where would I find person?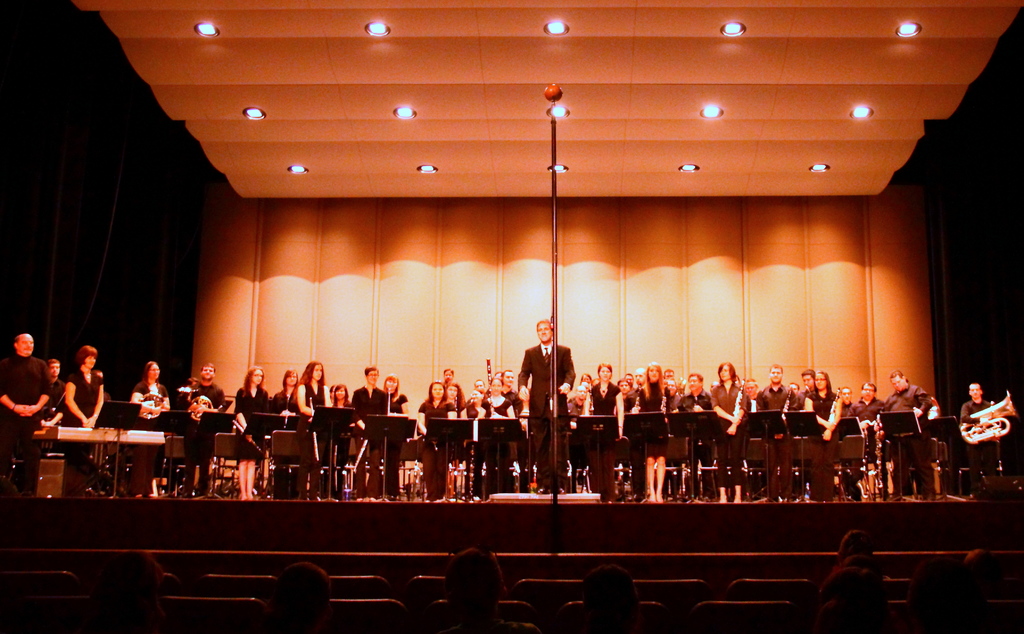
At (left=127, top=354, right=175, bottom=448).
